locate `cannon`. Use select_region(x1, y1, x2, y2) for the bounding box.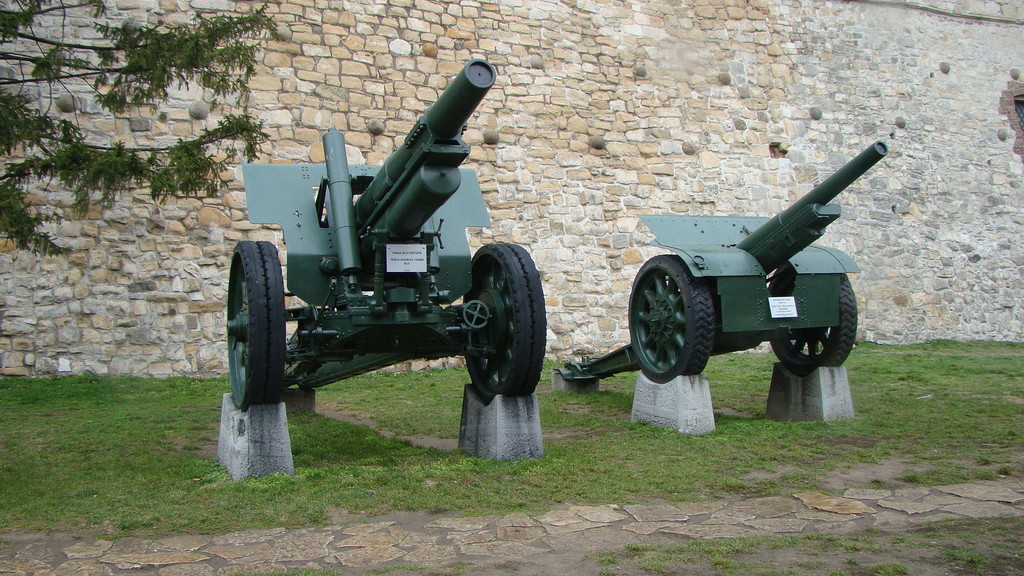
select_region(557, 137, 894, 383).
